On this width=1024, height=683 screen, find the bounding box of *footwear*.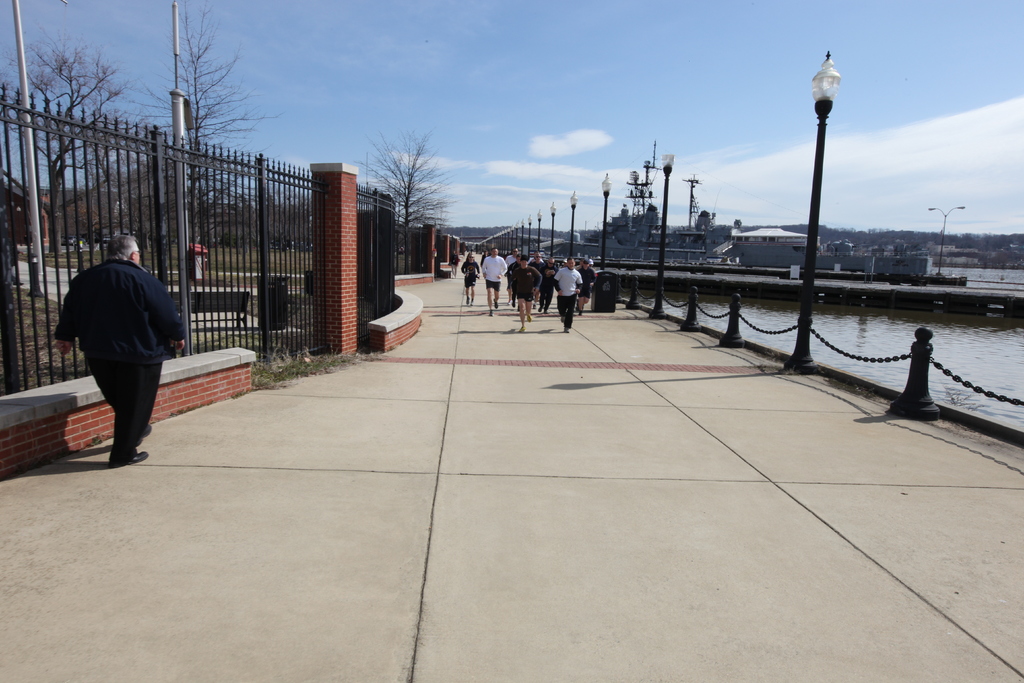
Bounding box: pyautogui.locateOnScreen(464, 297, 467, 304).
